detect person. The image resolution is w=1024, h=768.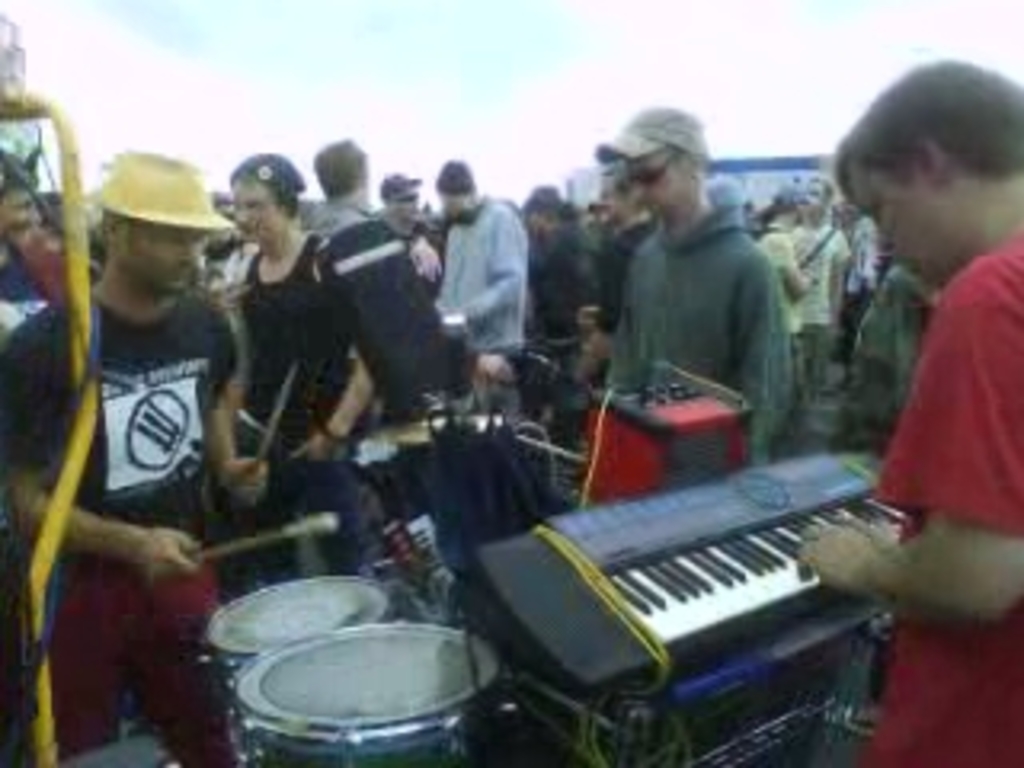
{"x1": 22, "y1": 186, "x2": 93, "y2": 307}.
